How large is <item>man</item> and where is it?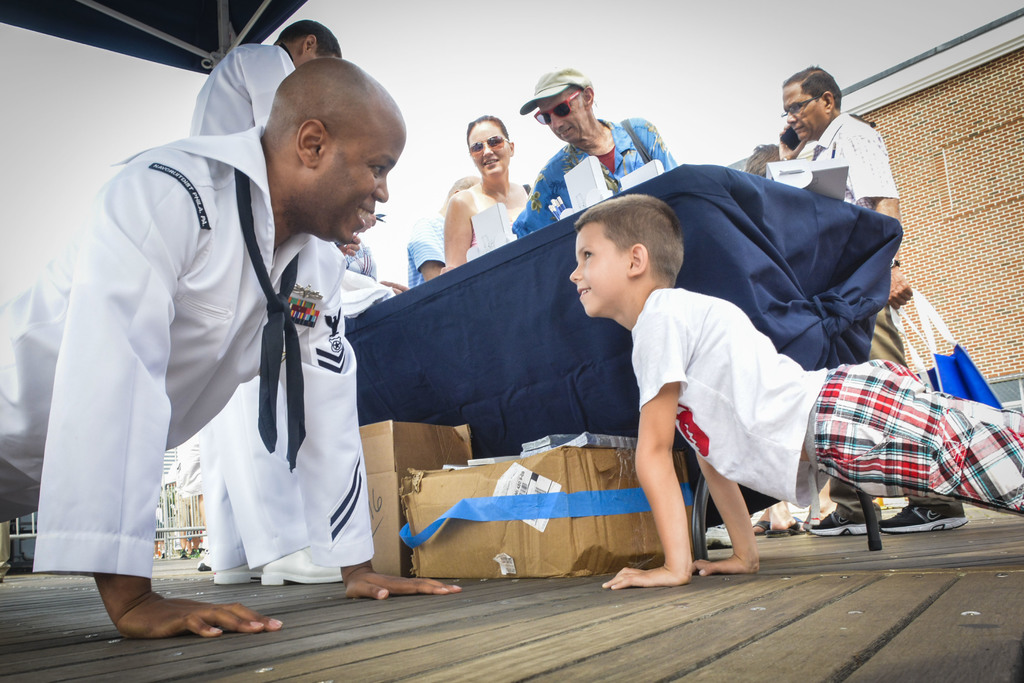
Bounding box: (left=512, top=65, right=676, bottom=238).
